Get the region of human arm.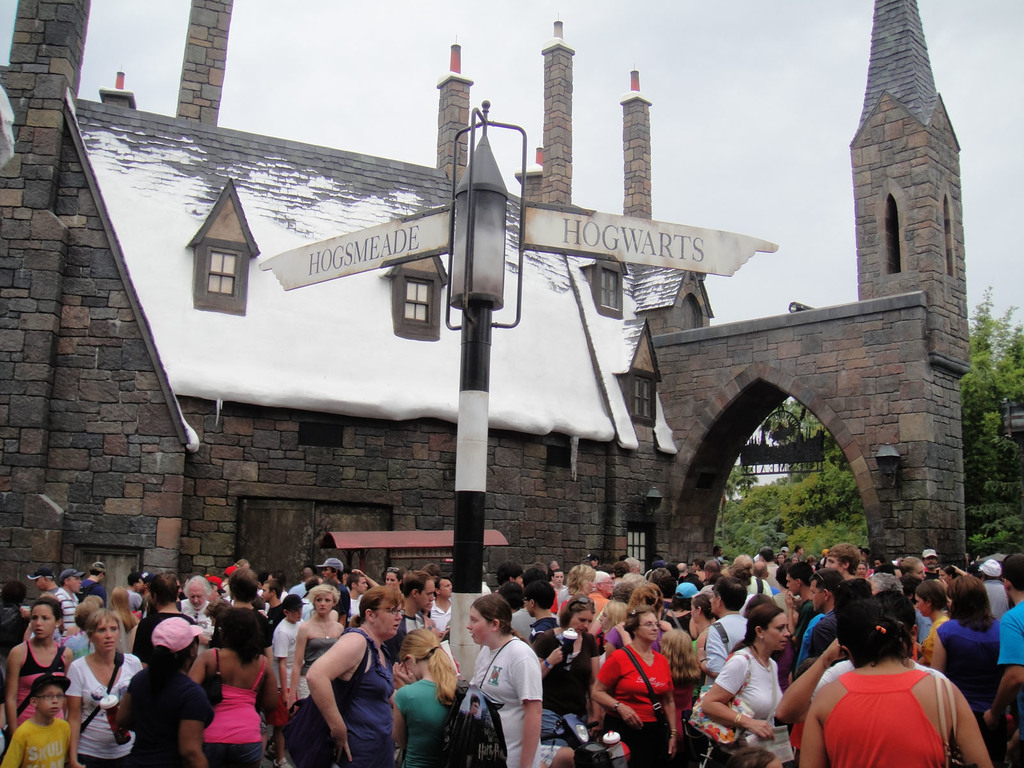
[left=385, top=686, right=413, bottom=763].
